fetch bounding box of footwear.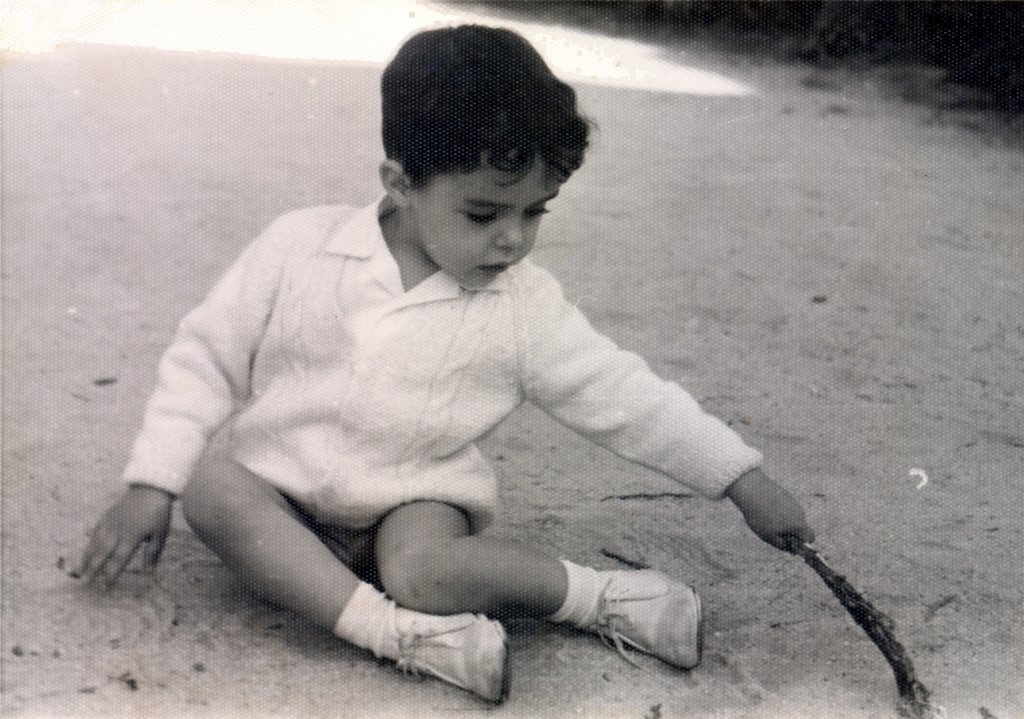
Bbox: 582, 576, 705, 673.
